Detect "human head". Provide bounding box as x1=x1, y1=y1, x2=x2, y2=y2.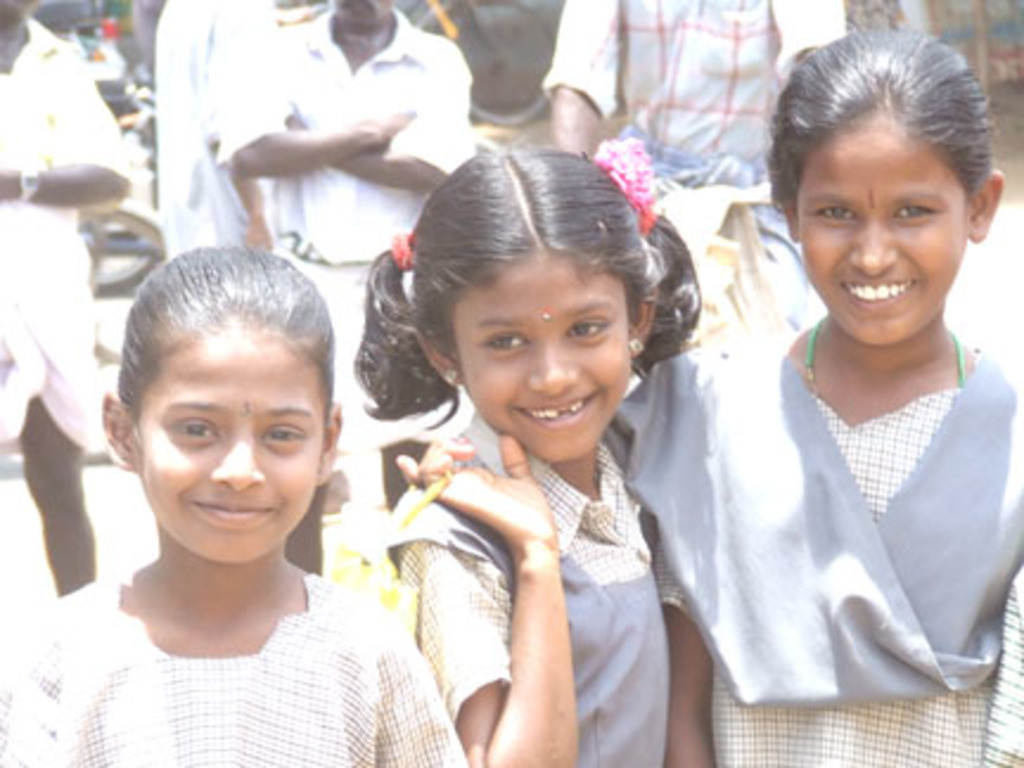
x1=770, y1=24, x2=998, y2=337.
